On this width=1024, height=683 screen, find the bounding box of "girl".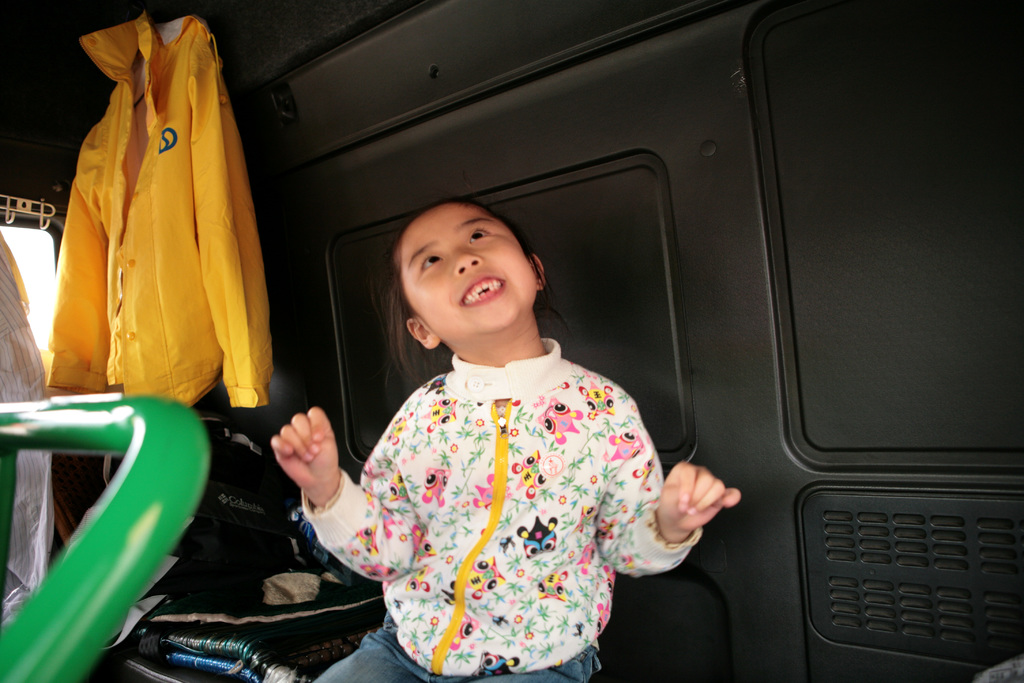
Bounding box: select_region(270, 197, 742, 682).
